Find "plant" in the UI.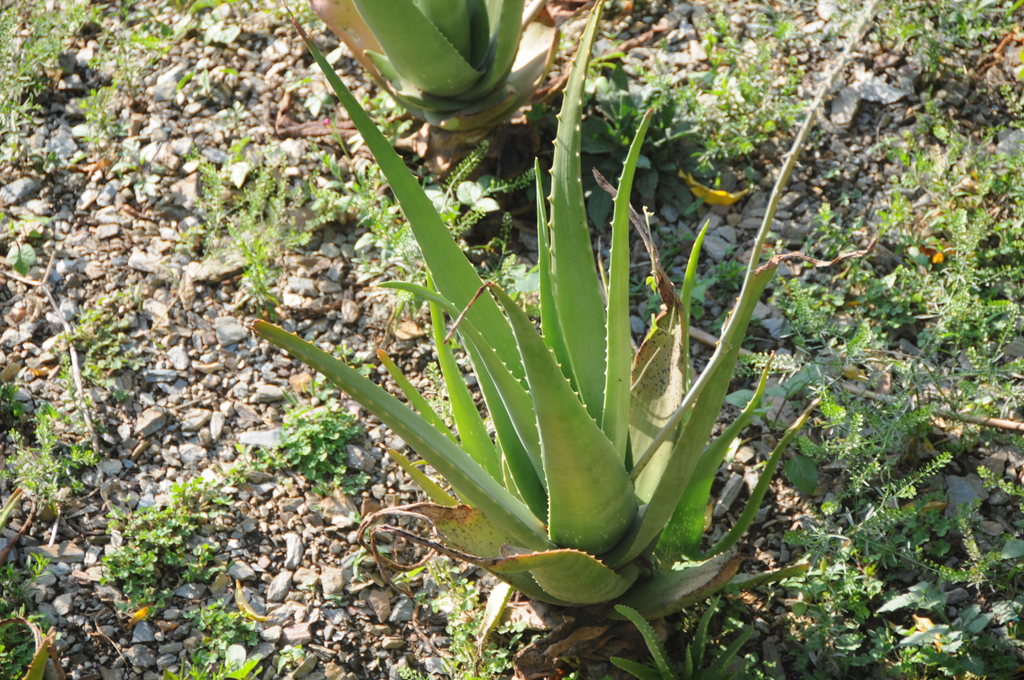
UI element at box=[231, 0, 887, 624].
